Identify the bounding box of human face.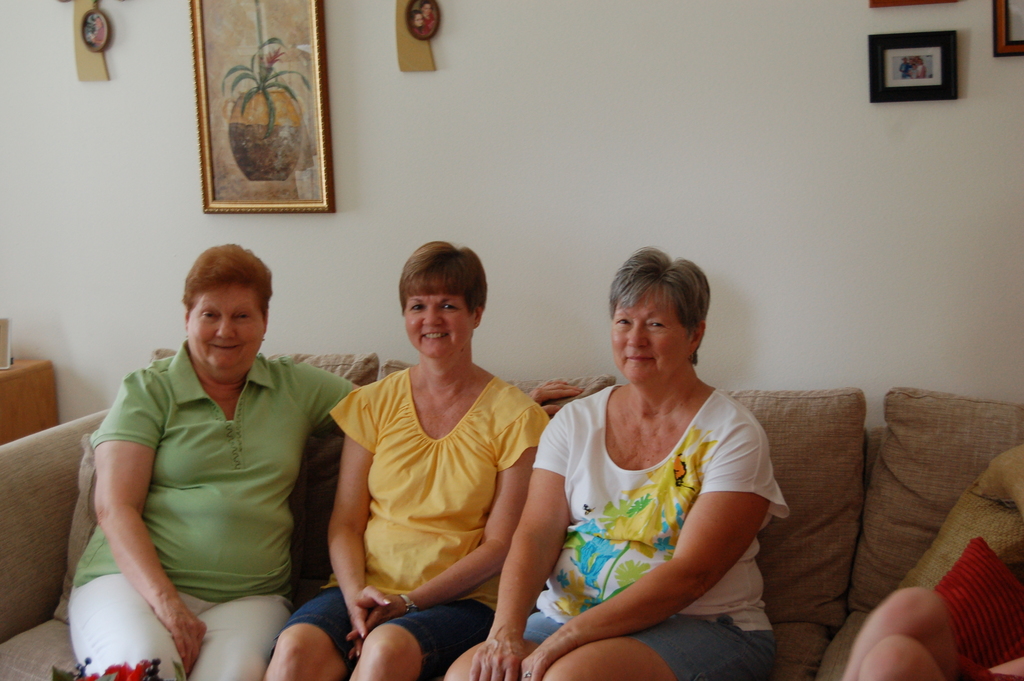
<box>611,283,694,387</box>.
